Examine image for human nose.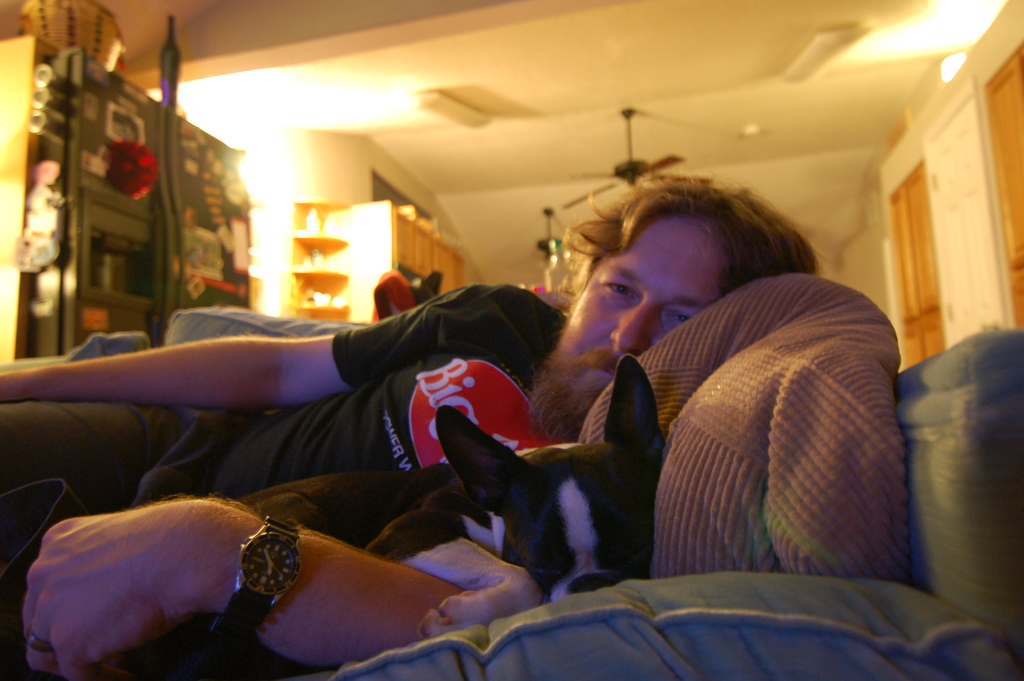
Examination result: x1=604 y1=299 x2=664 y2=352.
